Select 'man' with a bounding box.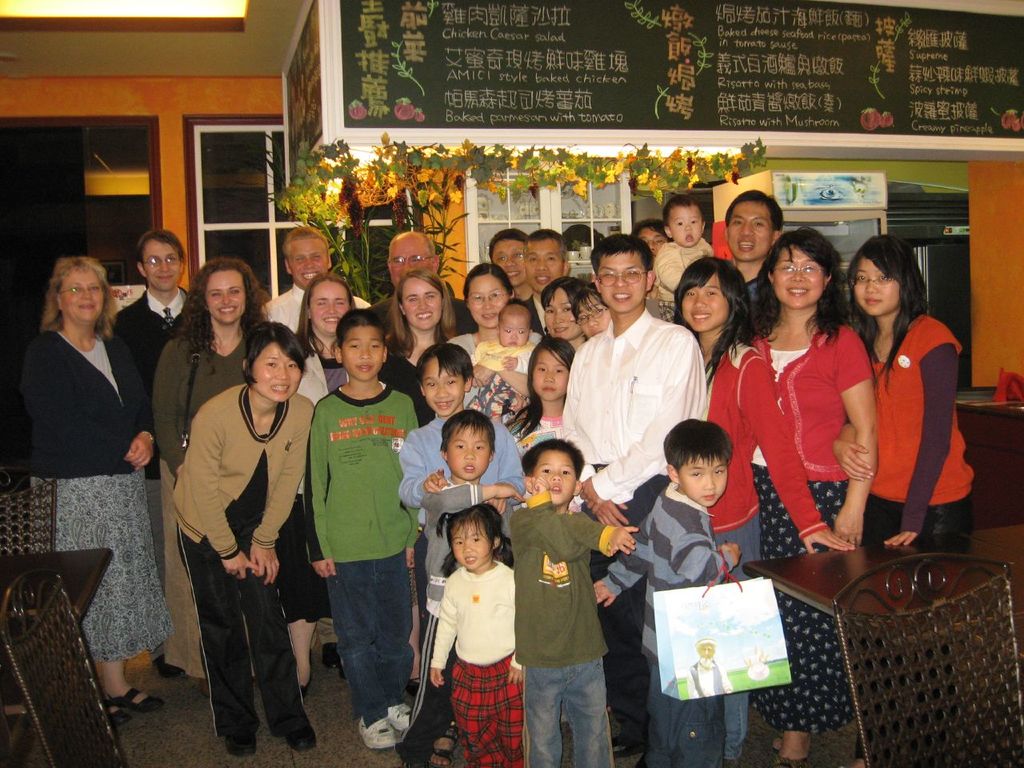
select_region(261, 226, 371, 330).
